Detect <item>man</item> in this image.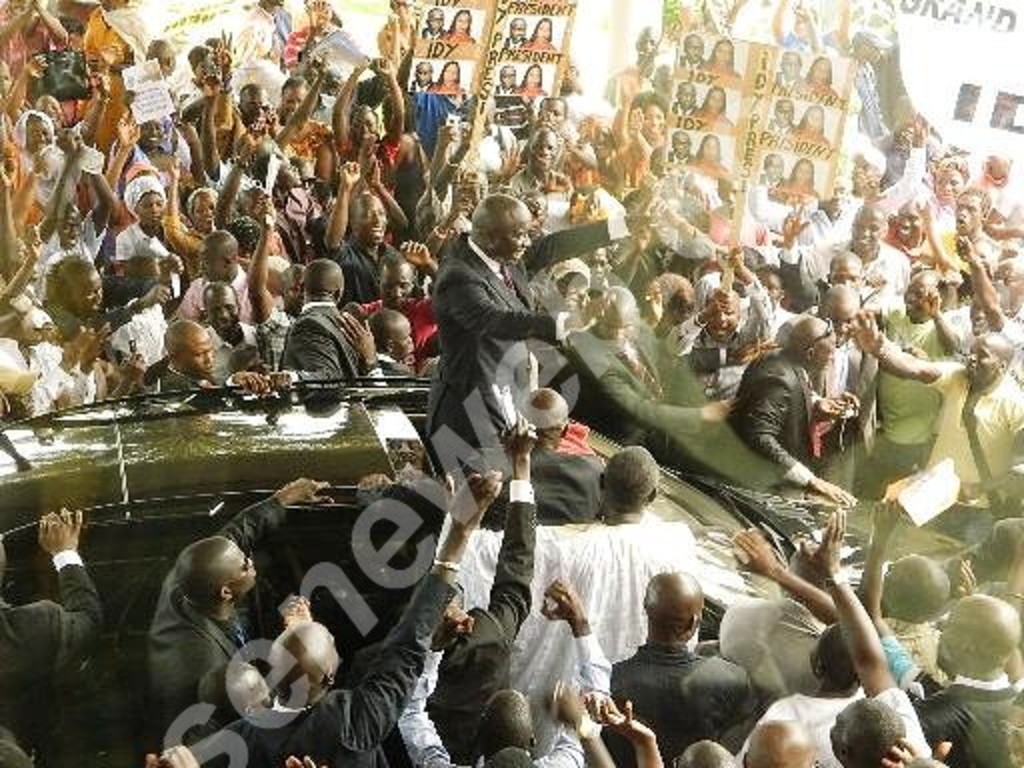
Detection: region(598, 576, 768, 754).
